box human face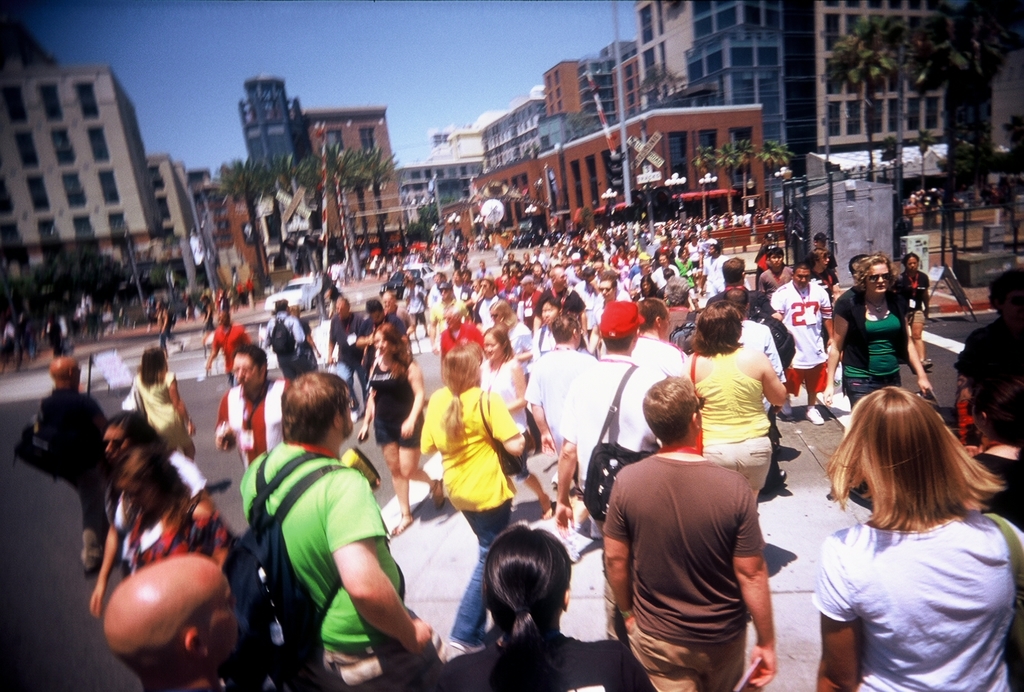
(left=821, top=253, right=834, bottom=269)
